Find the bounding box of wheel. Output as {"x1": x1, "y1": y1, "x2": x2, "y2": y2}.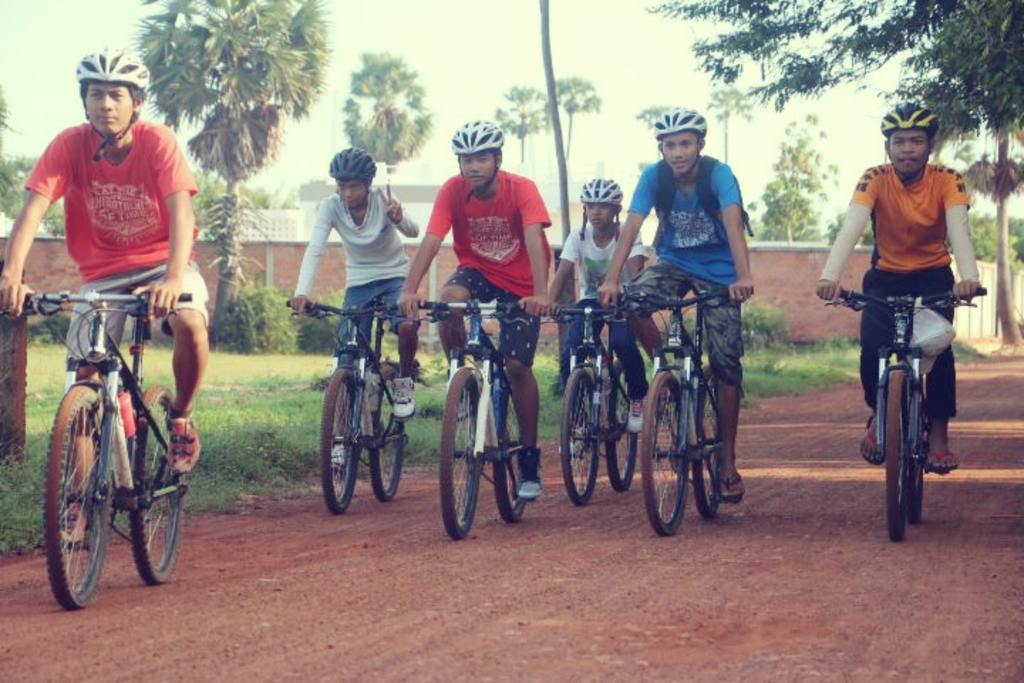
{"x1": 491, "y1": 377, "x2": 529, "y2": 522}.
